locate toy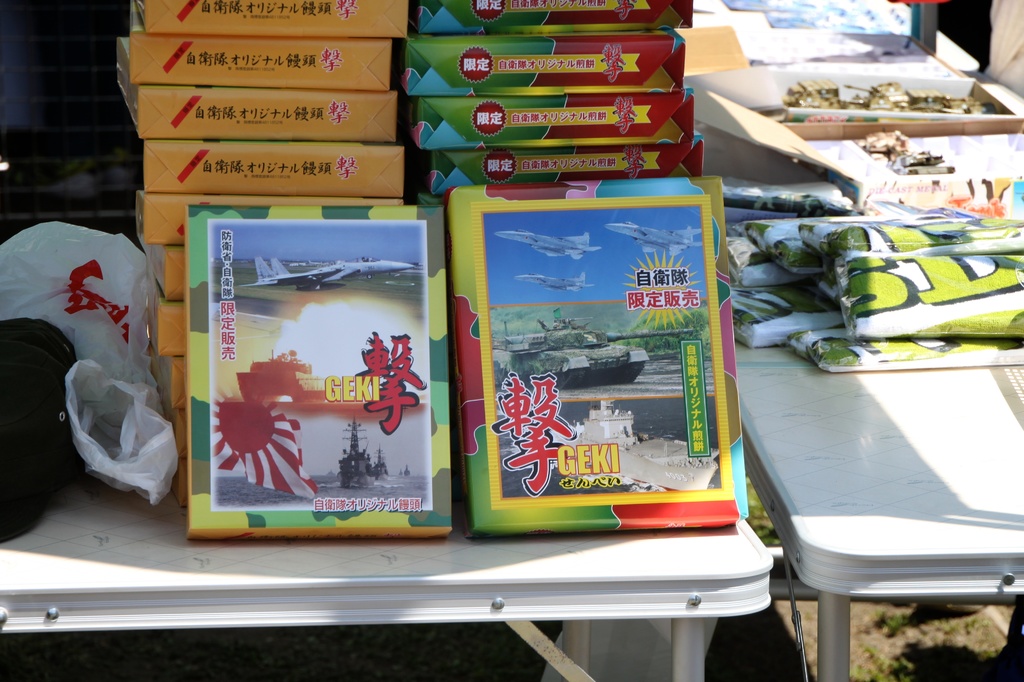
BBox(157, 358, 186, 409)
